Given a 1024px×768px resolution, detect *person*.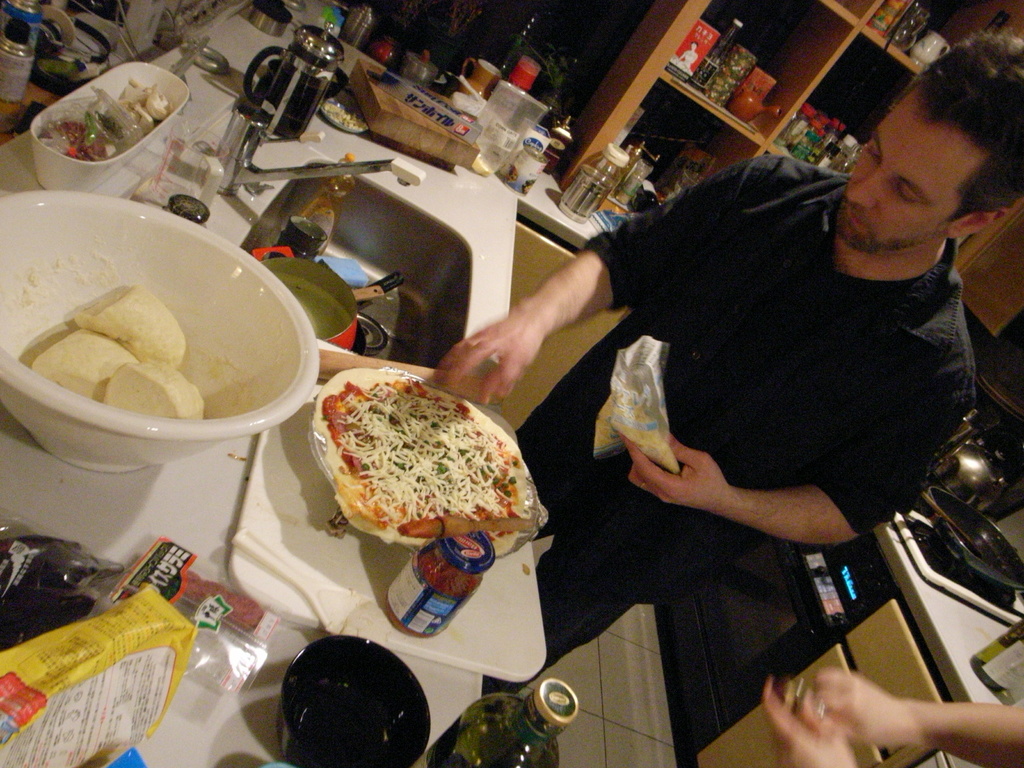
l=762, t=664, r=1023, b=767.
